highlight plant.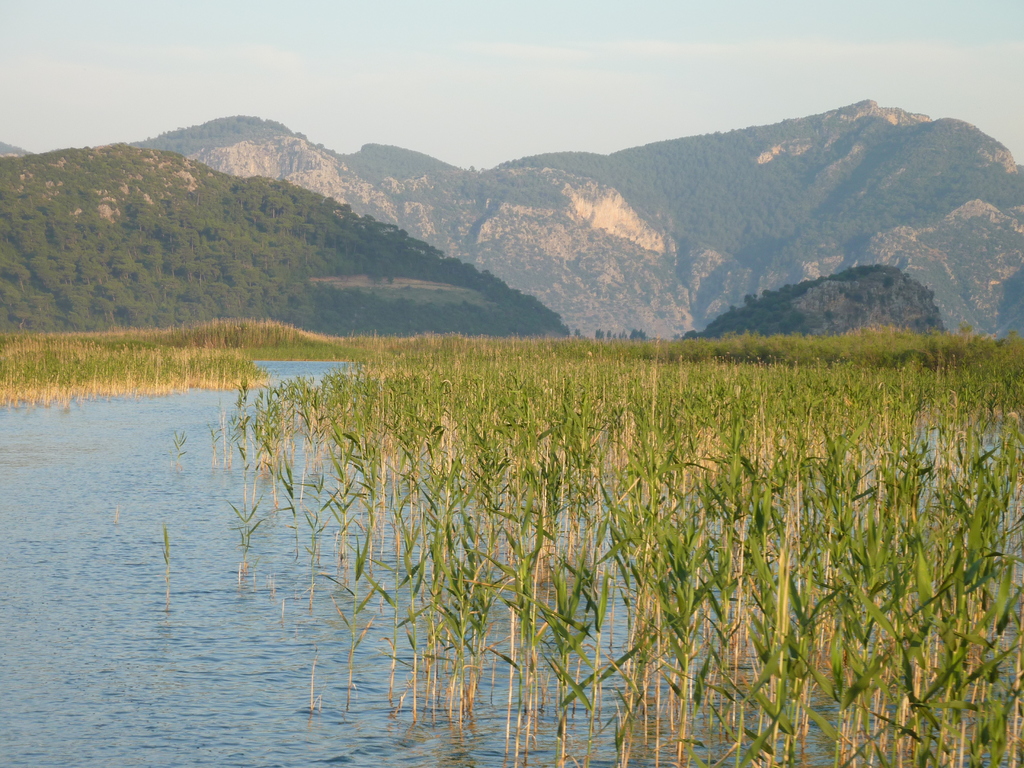
Highlighted region: crop(166, 422, 205, 475).
